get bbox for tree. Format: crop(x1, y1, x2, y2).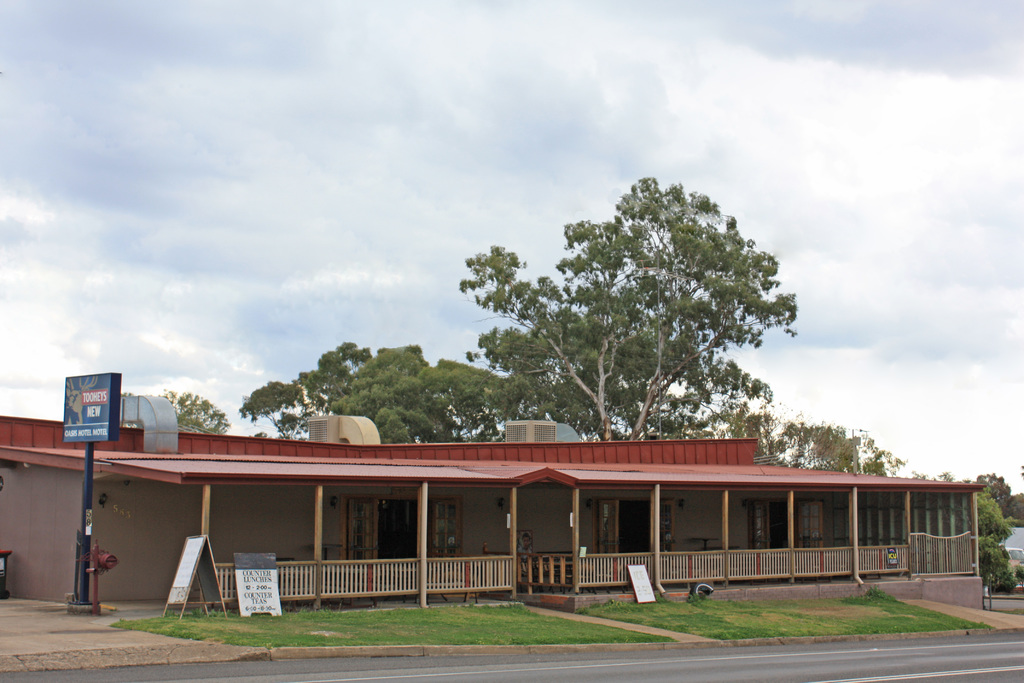
crop(237, 343, 387, 441).
